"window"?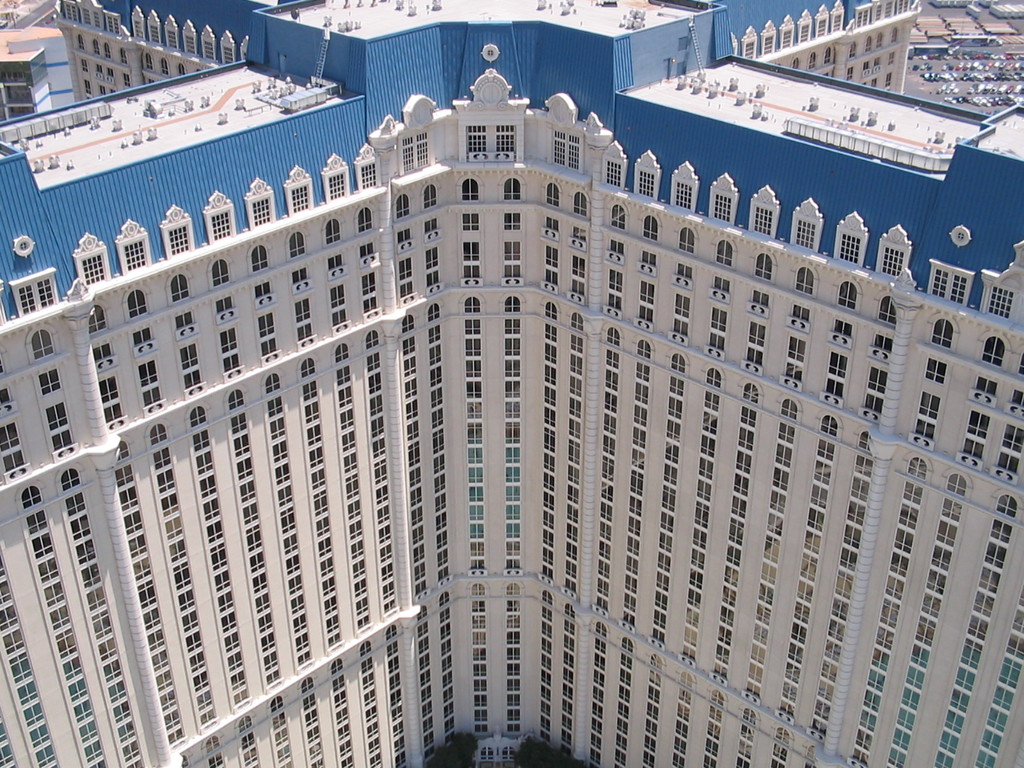
Rect(892, 749, 907, 767)
